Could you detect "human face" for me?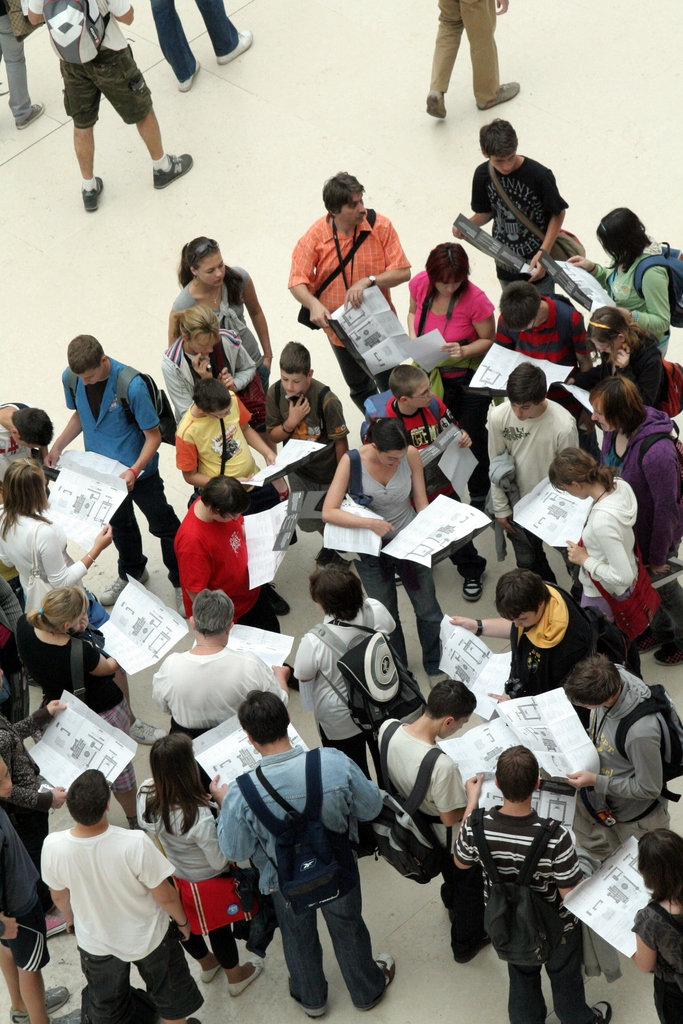
Detection result: box=[279, 367, 300, 395].
